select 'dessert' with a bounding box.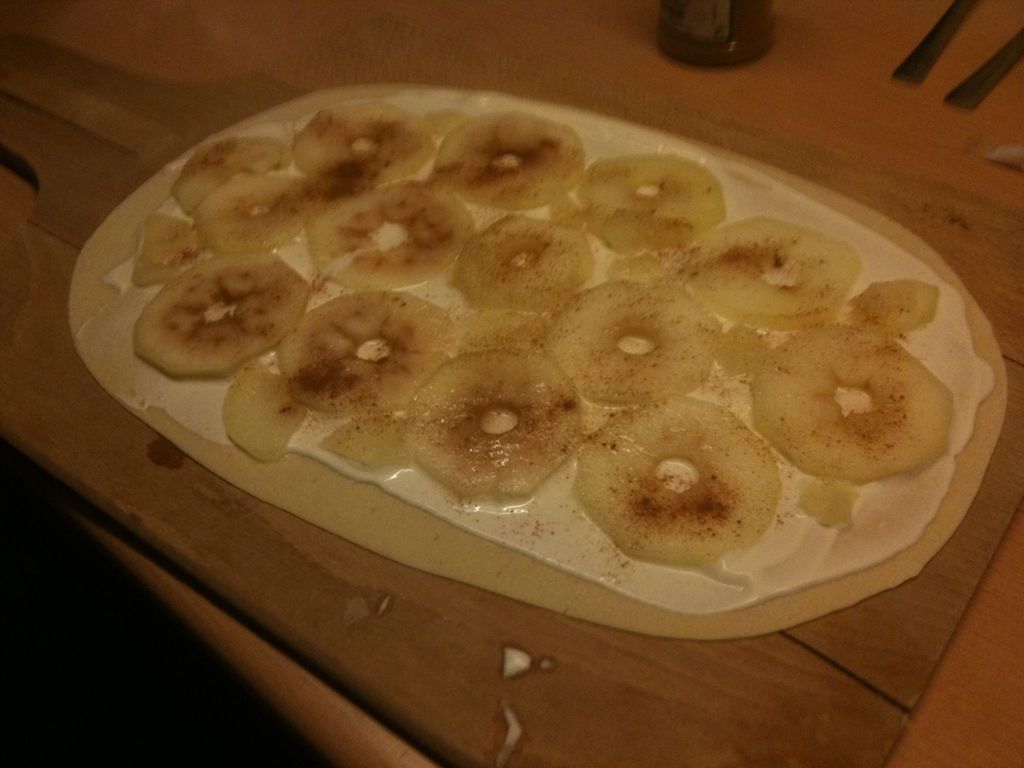
bbox=(63, 84, 1006, 636).
